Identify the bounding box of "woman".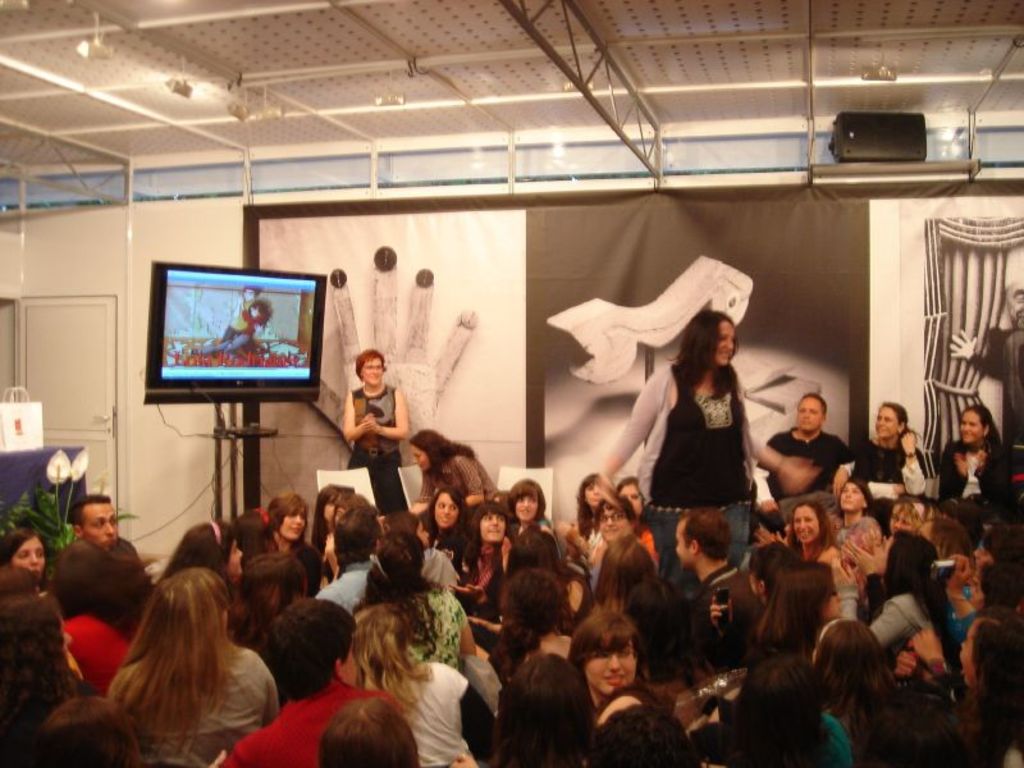
detection(154, 522, 243, 582).
